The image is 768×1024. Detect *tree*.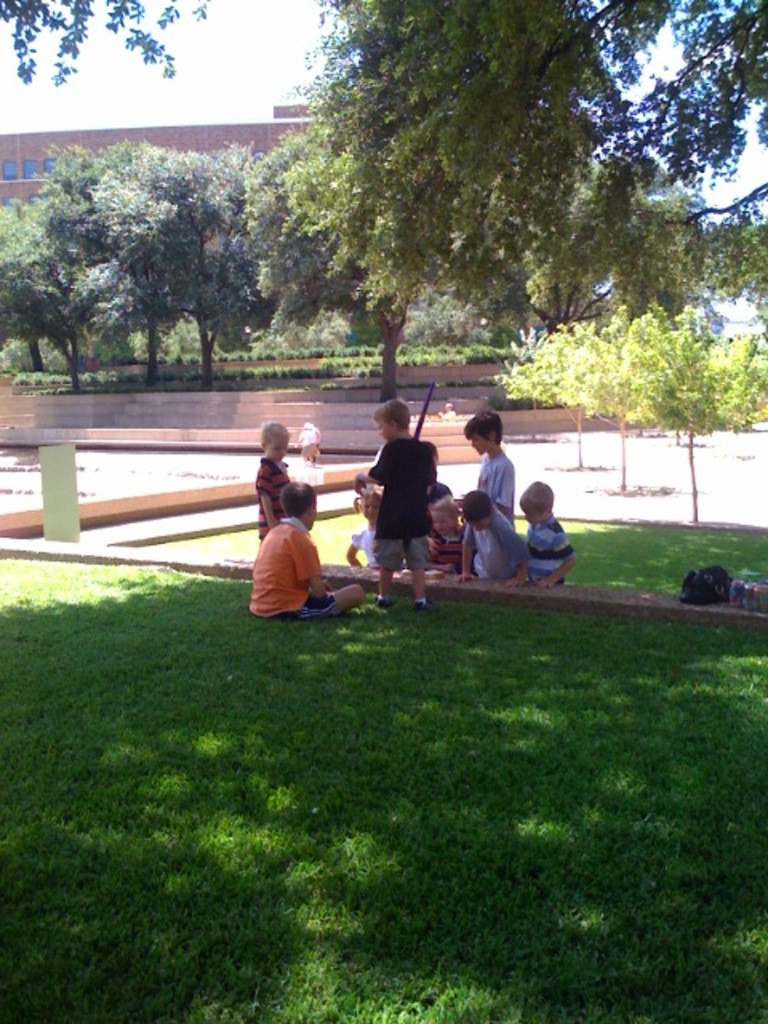
Detection: (280, 0, 766, 334).
